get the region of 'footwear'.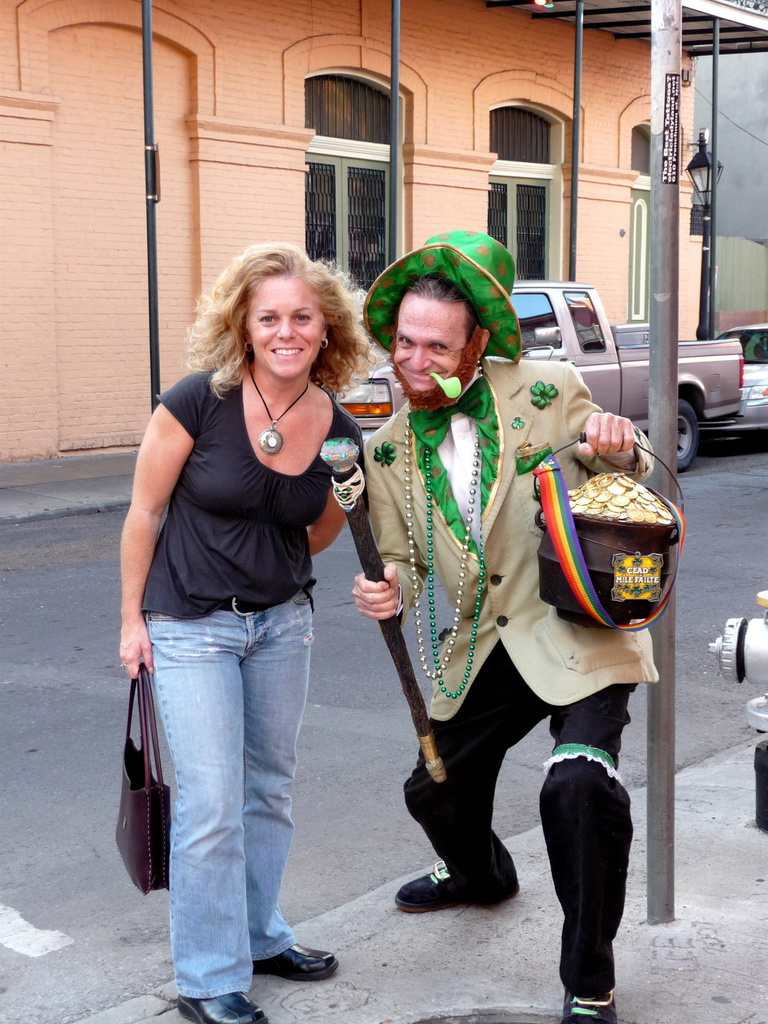
{"x1": 408, "y1": 855, "x2": 493, "y2": 928}.
